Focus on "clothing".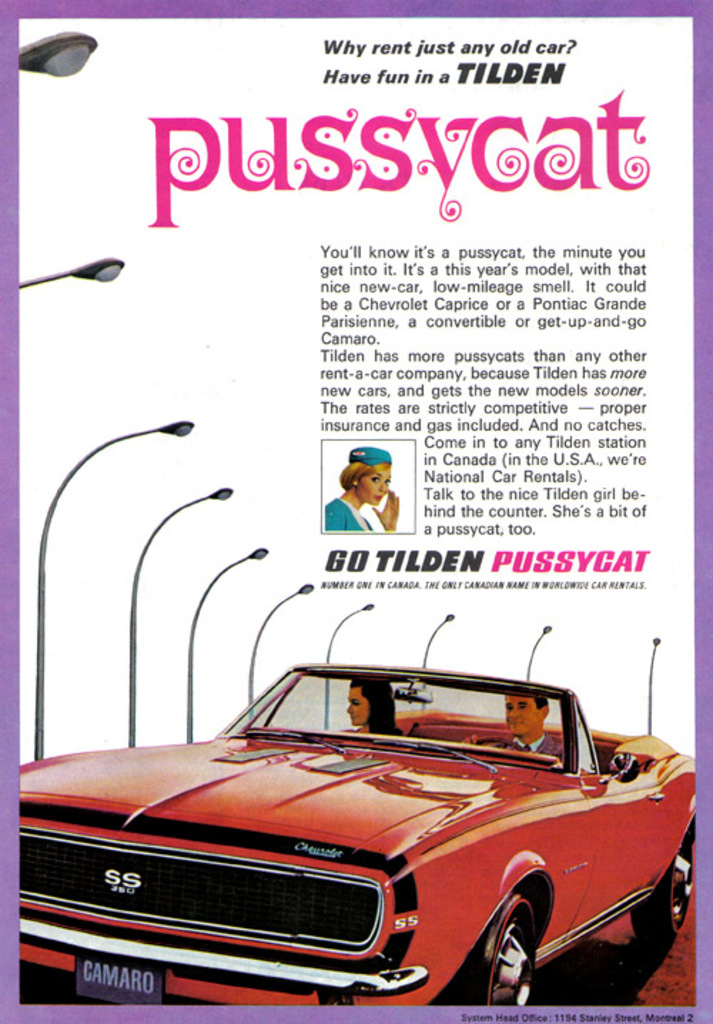
Focused at region(506, 734, 562, 759).
